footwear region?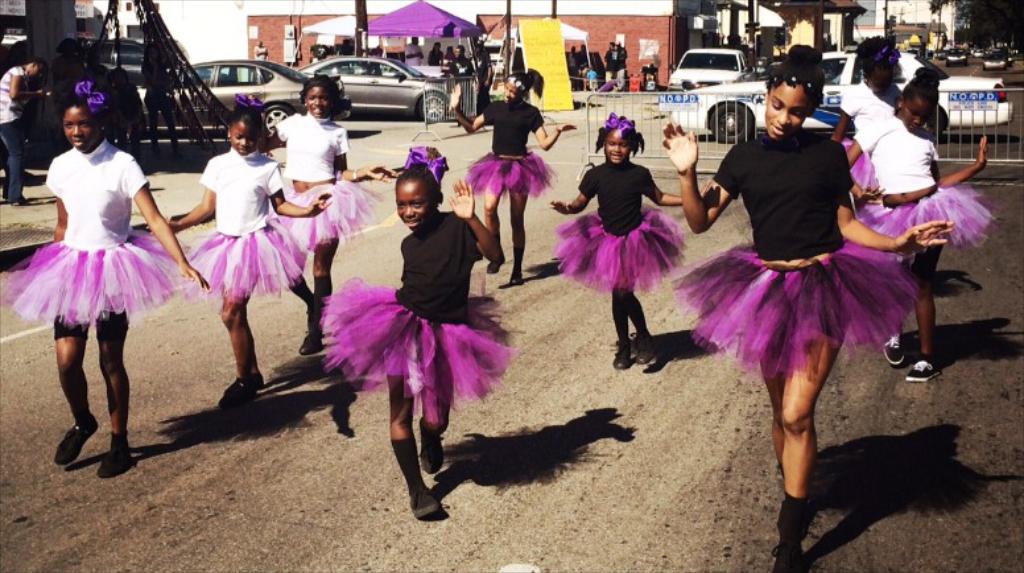
[218, 378, 251, 413]
